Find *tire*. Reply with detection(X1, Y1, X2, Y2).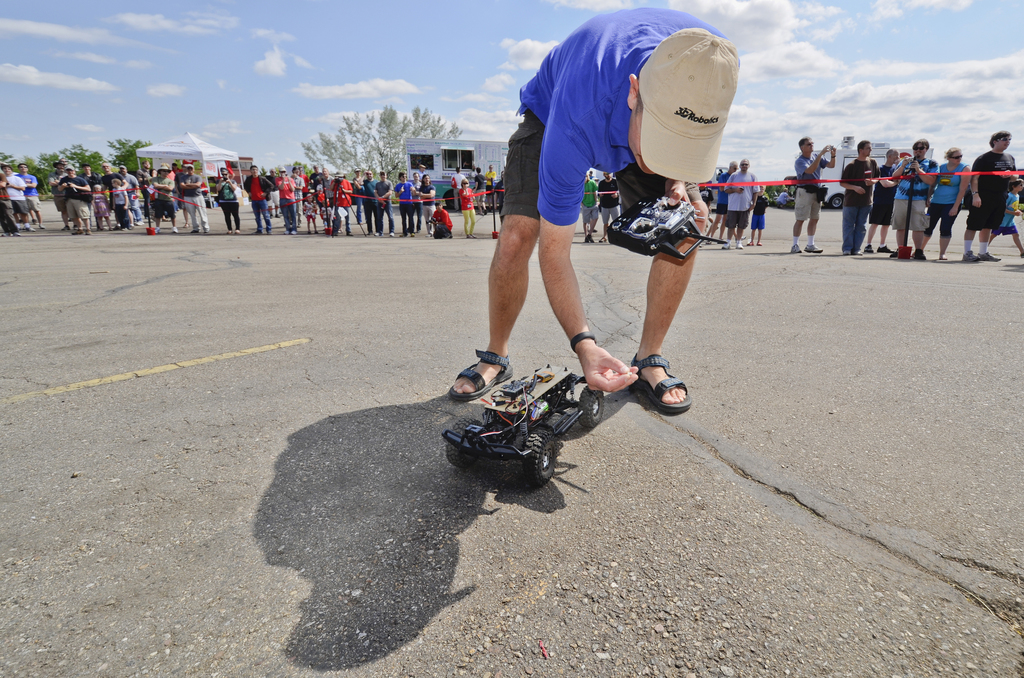
detection(575, 387, 605, 425).
